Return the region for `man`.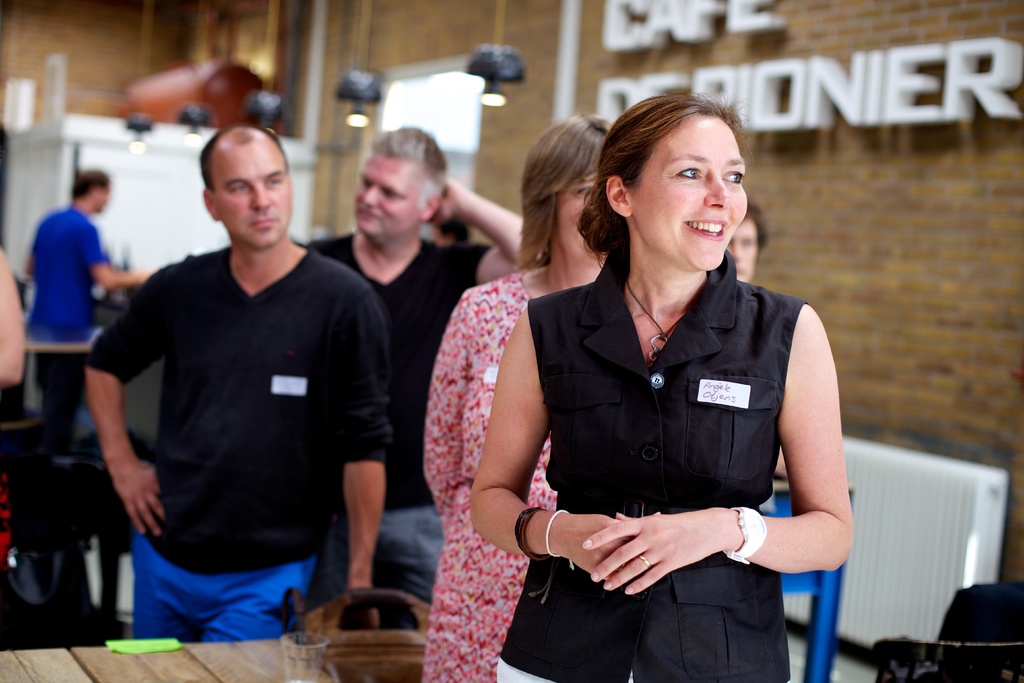
detection(83, 113, 383, 652).
